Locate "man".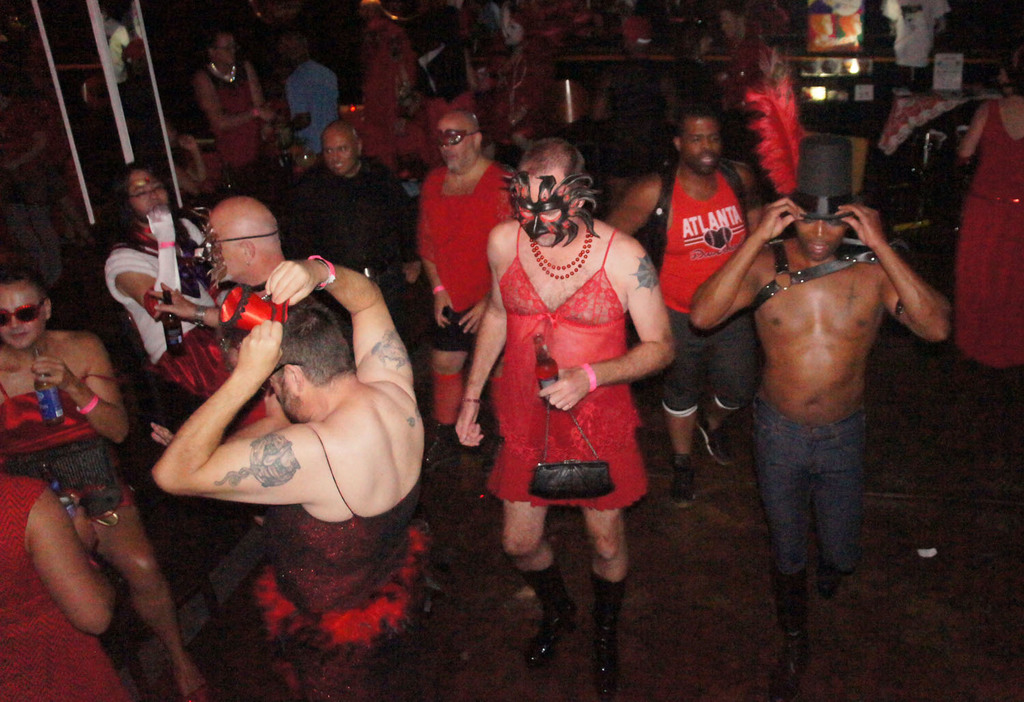
Bounding box: (left=706, top=145, right=921, bottom=681).
